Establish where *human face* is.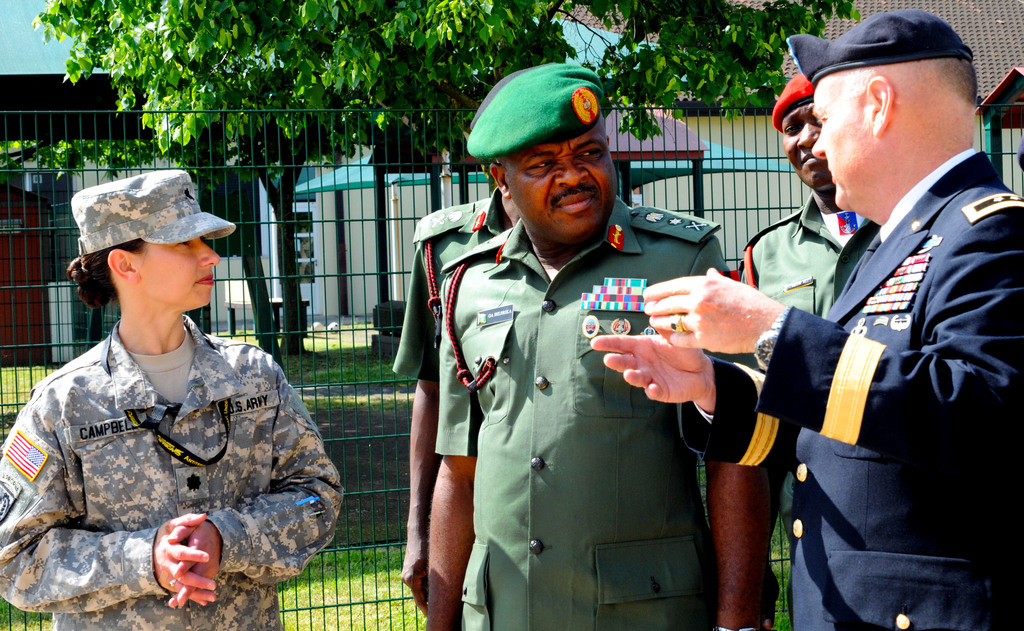
Established at {"left": 507, "top": 123, "right": 618, "bottom": 241}.
